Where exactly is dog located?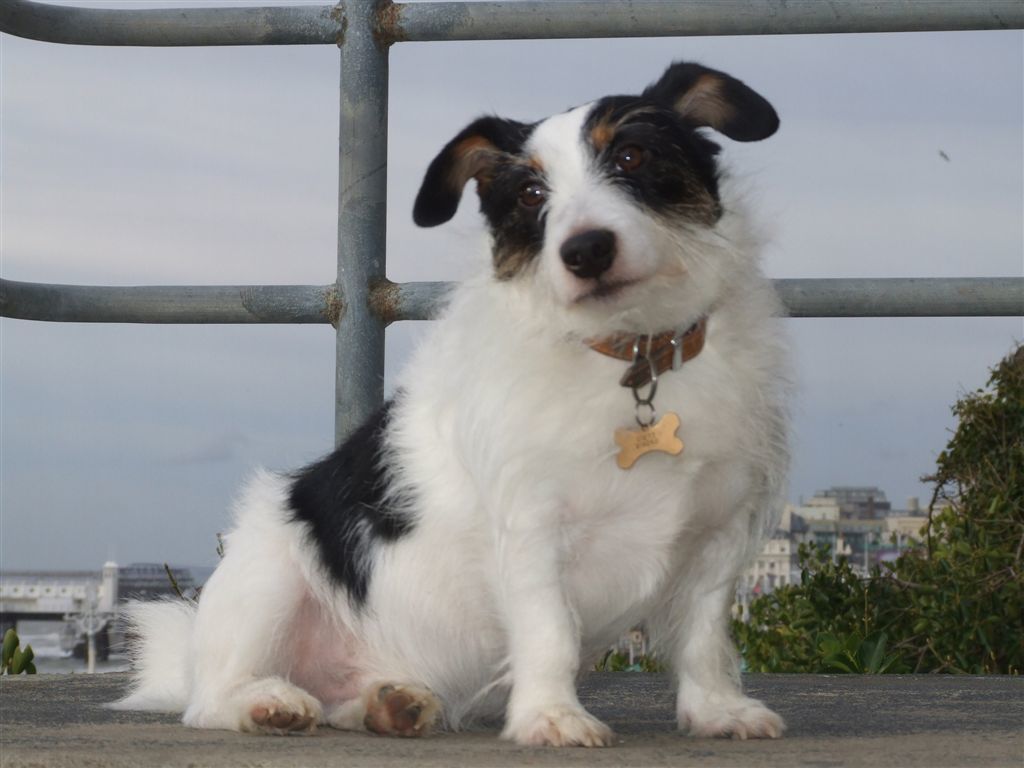
Its bounding box is [103,56,805,747].
